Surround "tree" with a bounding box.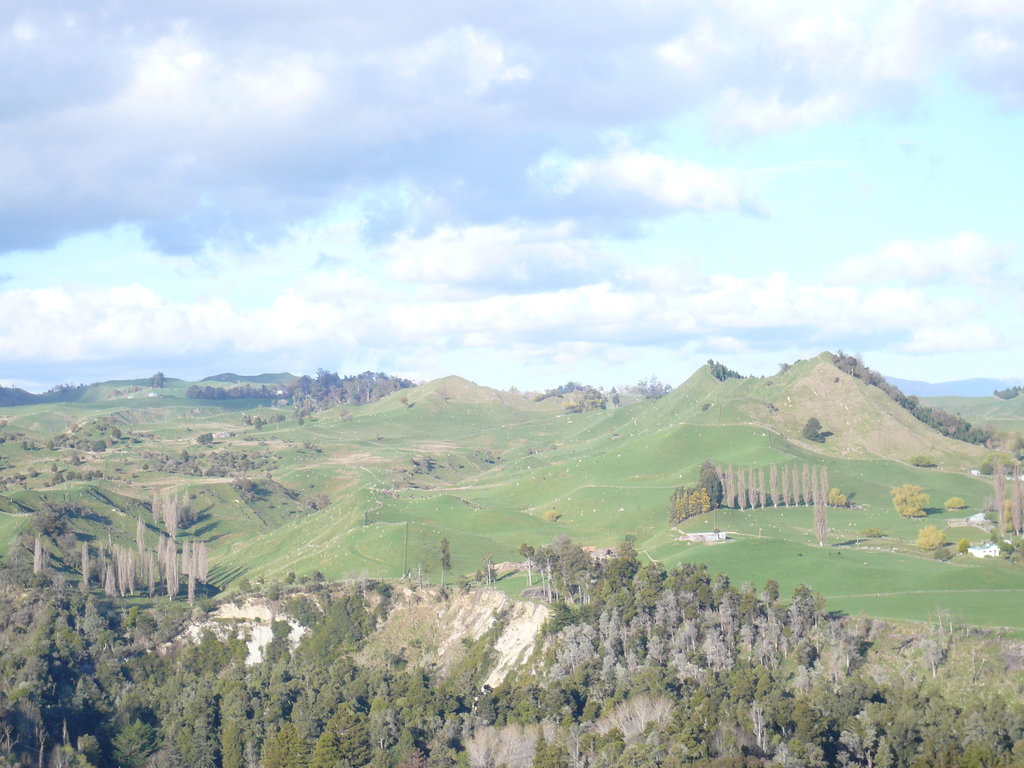
box(800, 462, 809, 507).
